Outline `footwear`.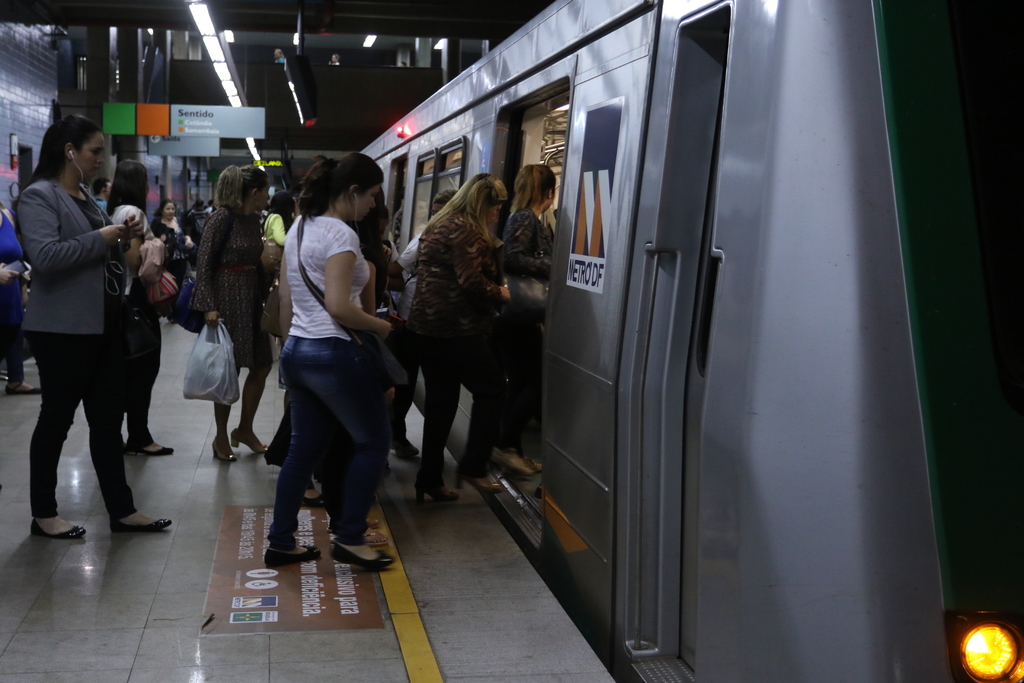
Outline: box(337, 538, 396, 575).
